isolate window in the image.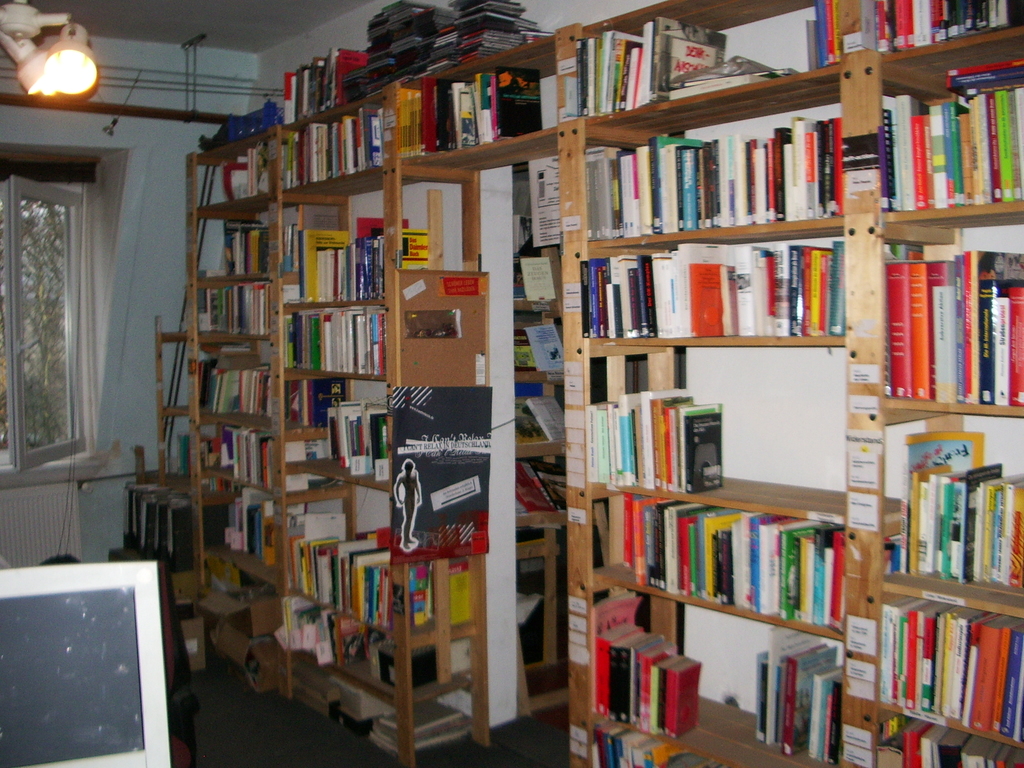
Isolated region: select_region(10, 105, 119, 513).
